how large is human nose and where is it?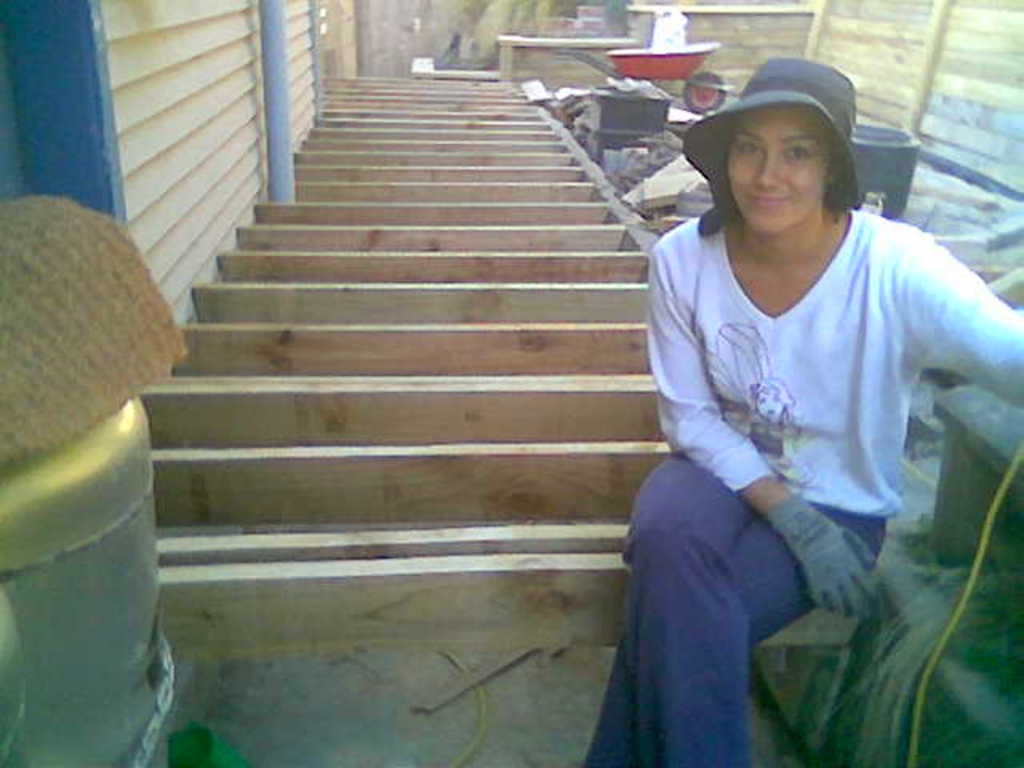
Bounding box: 755 154 779 189.
